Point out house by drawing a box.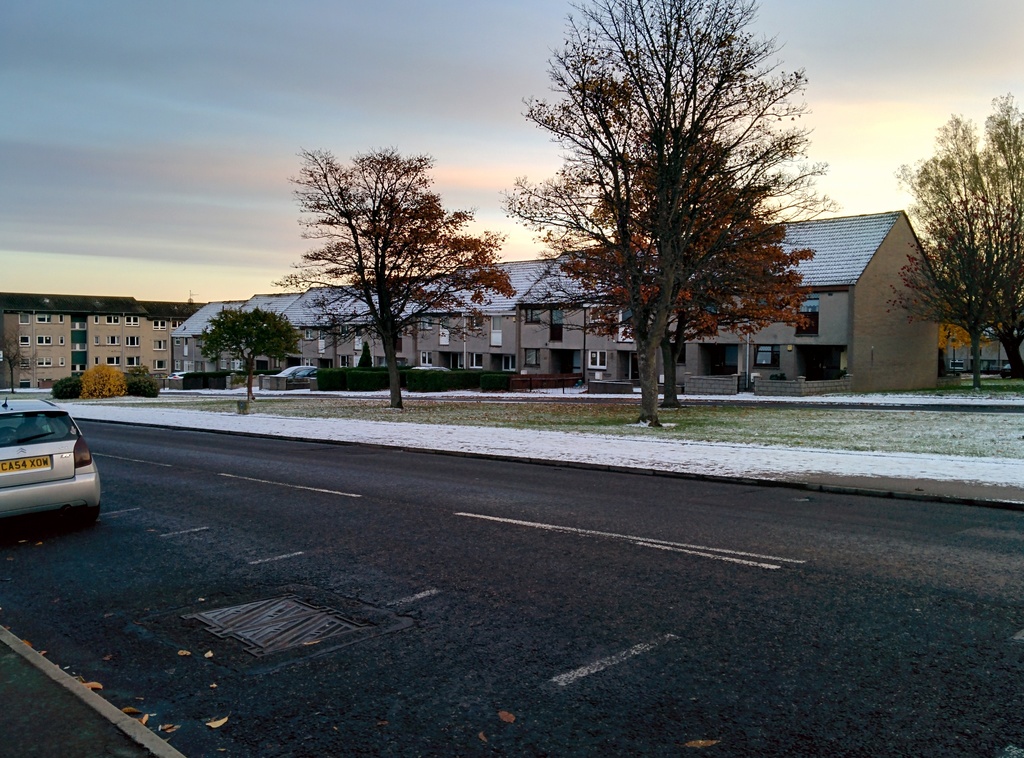
pyautogui.locateOnScreen(345, 269, 443, 364).
